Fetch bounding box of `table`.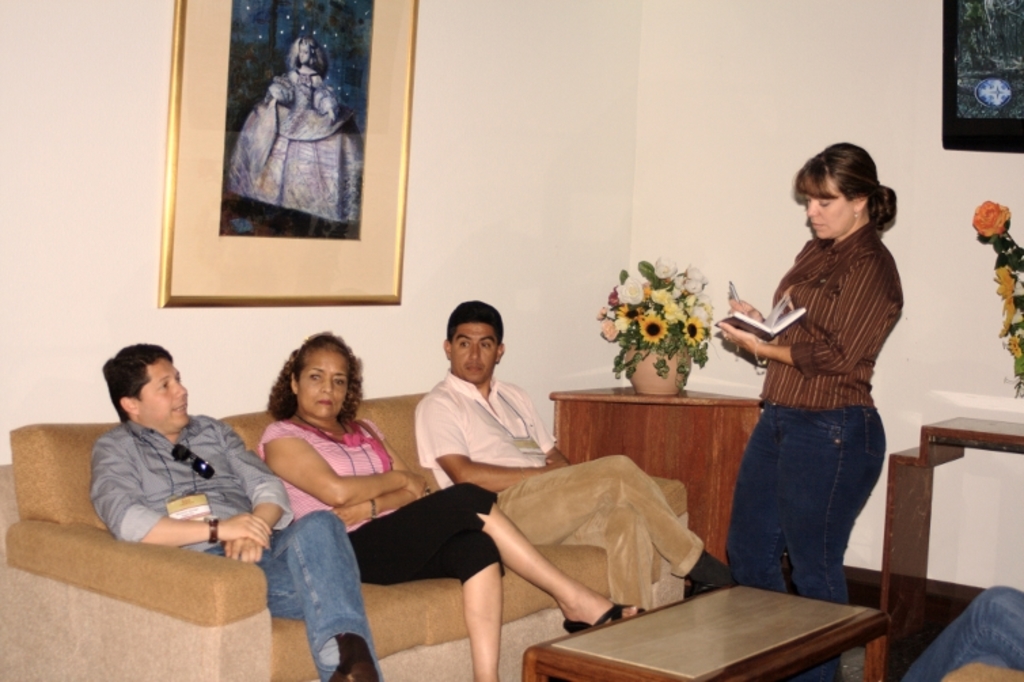
Bbox: left=883, top=413, right=1023, bottom=575.
